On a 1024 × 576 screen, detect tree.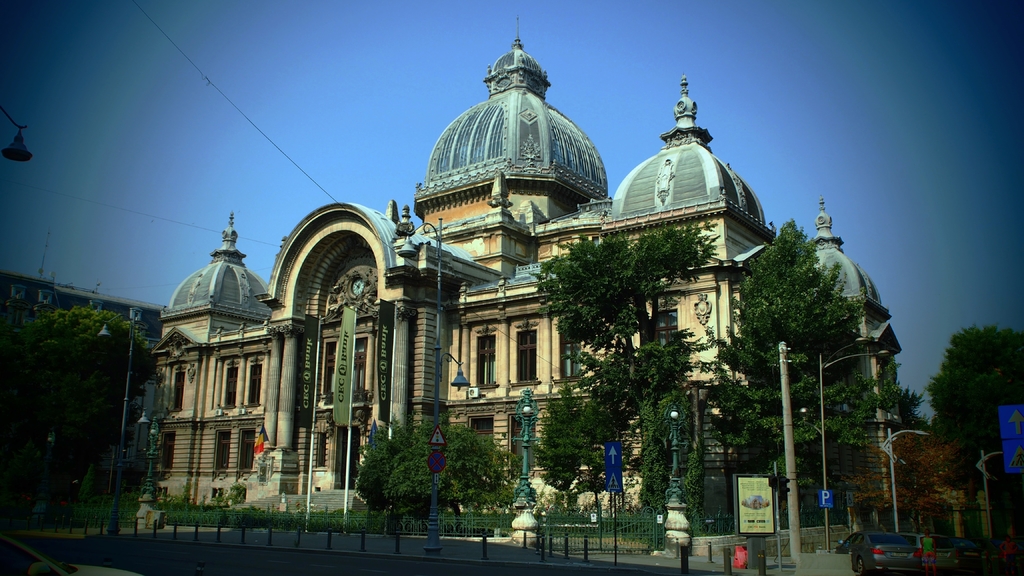
bbox=(0, 307, 161, 516).
